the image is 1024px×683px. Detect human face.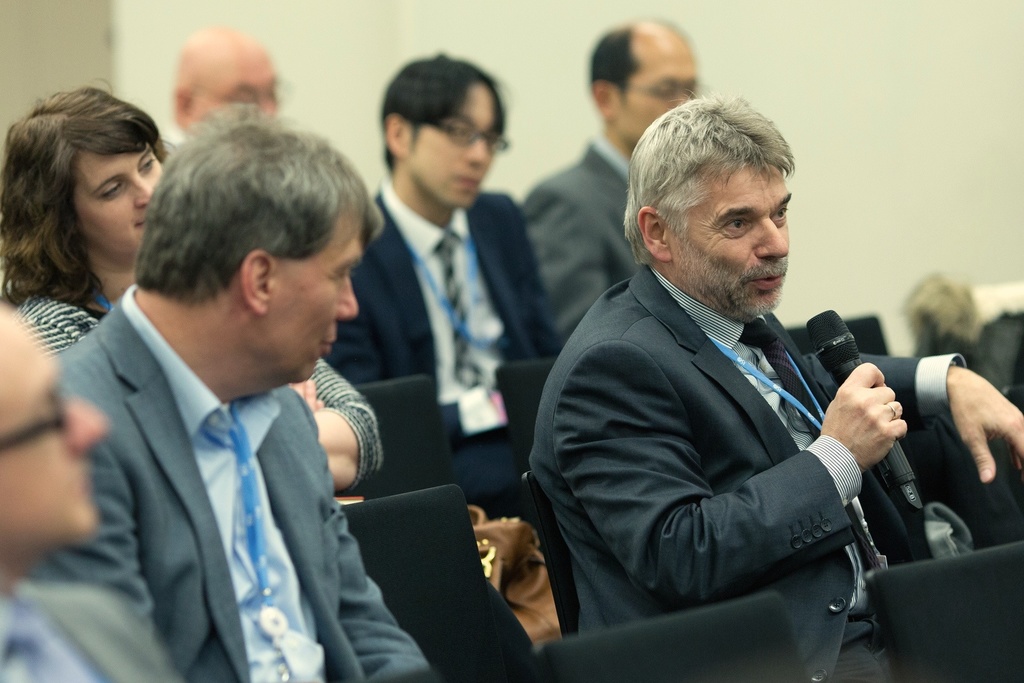
Detection: <bbox>408, 86, 503, 203</bbox>.
